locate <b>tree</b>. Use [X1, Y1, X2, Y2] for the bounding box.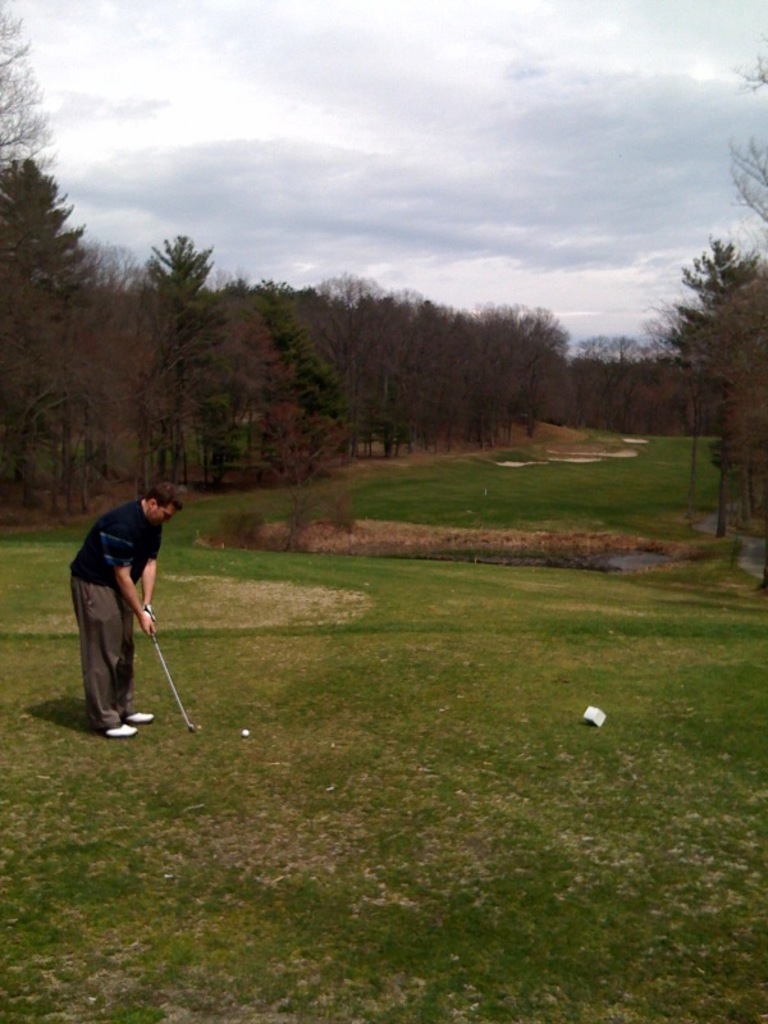
[8, 282, 88, 513].
